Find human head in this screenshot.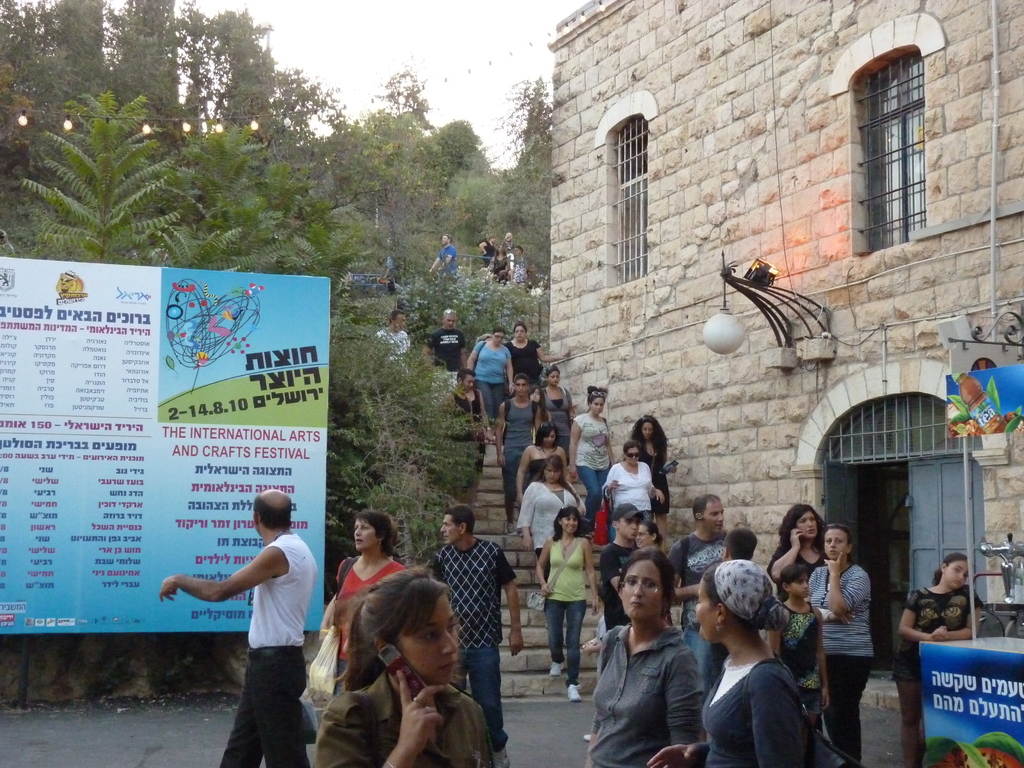
The bounding box for human head is left=495, top=246, right=504, bottom=253.
